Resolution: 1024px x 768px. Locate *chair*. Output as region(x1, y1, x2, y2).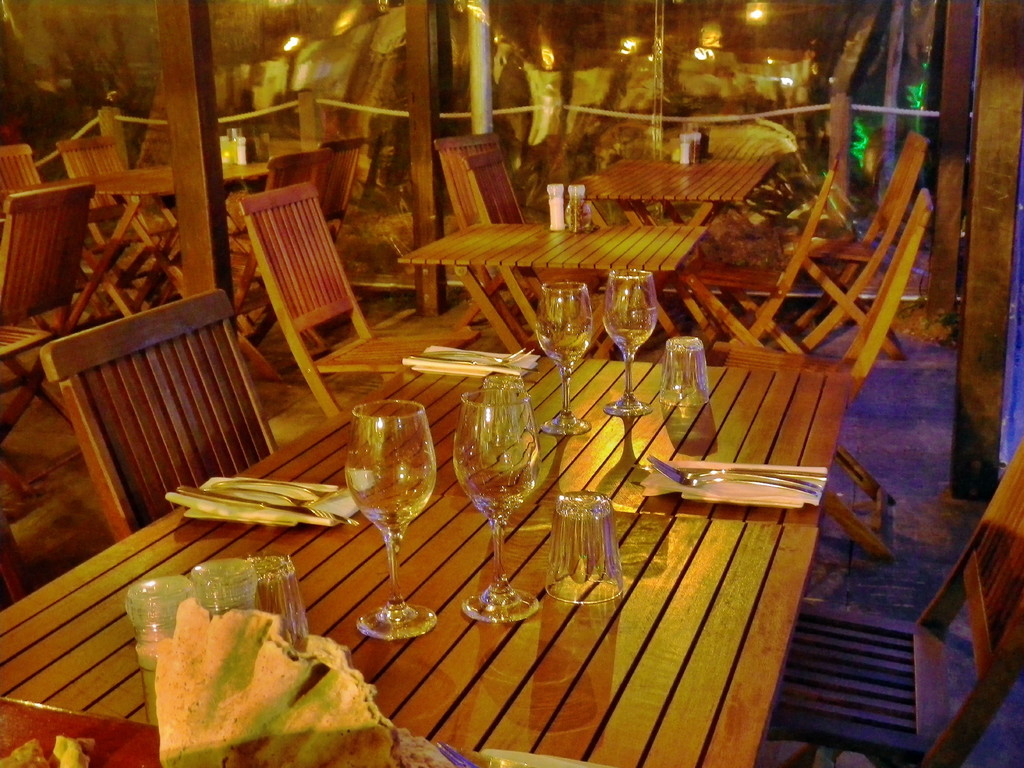
region(708, 187, 930, 565).
